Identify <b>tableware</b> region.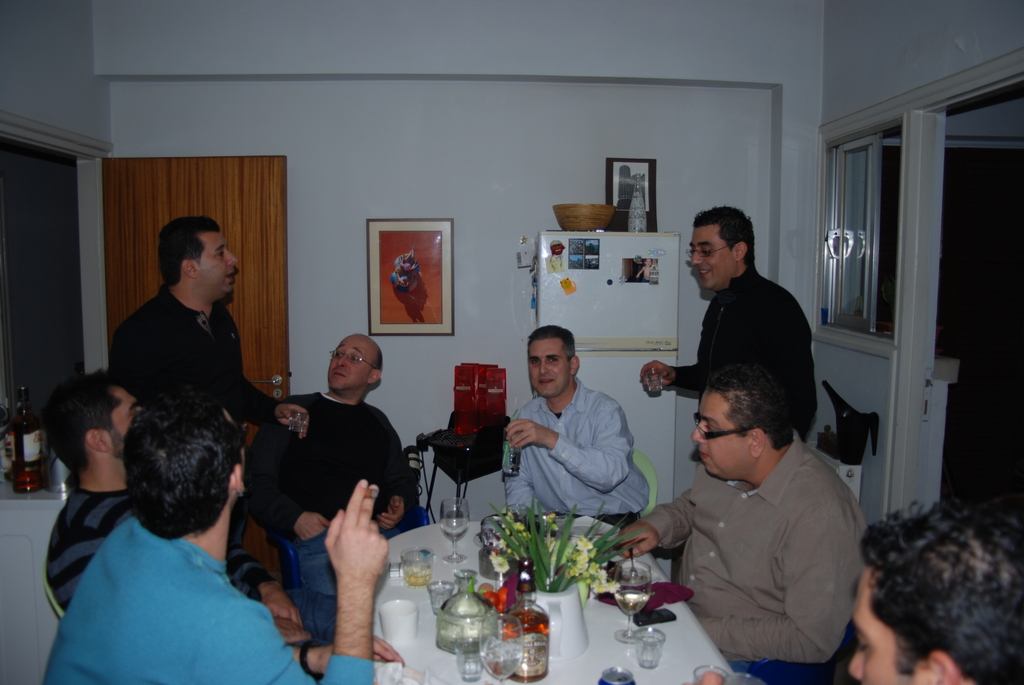
Region: <box>378,601,417,638</box>.
